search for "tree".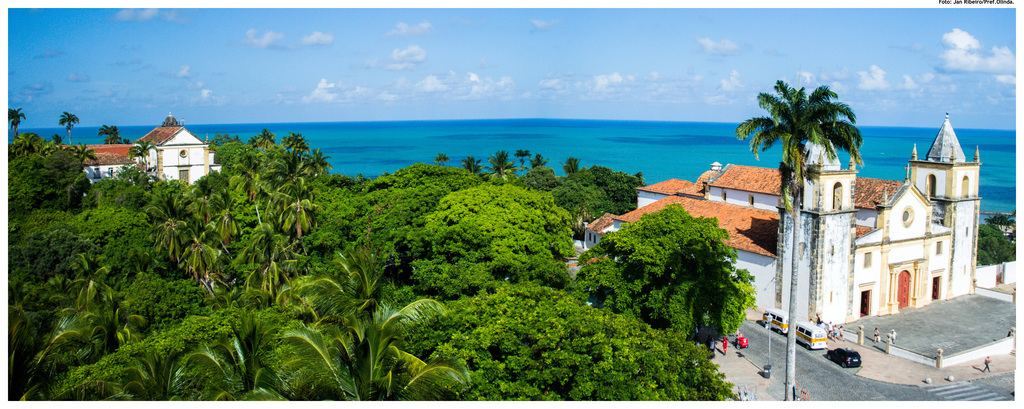
Found at detection(58, 109, 79, 142).
